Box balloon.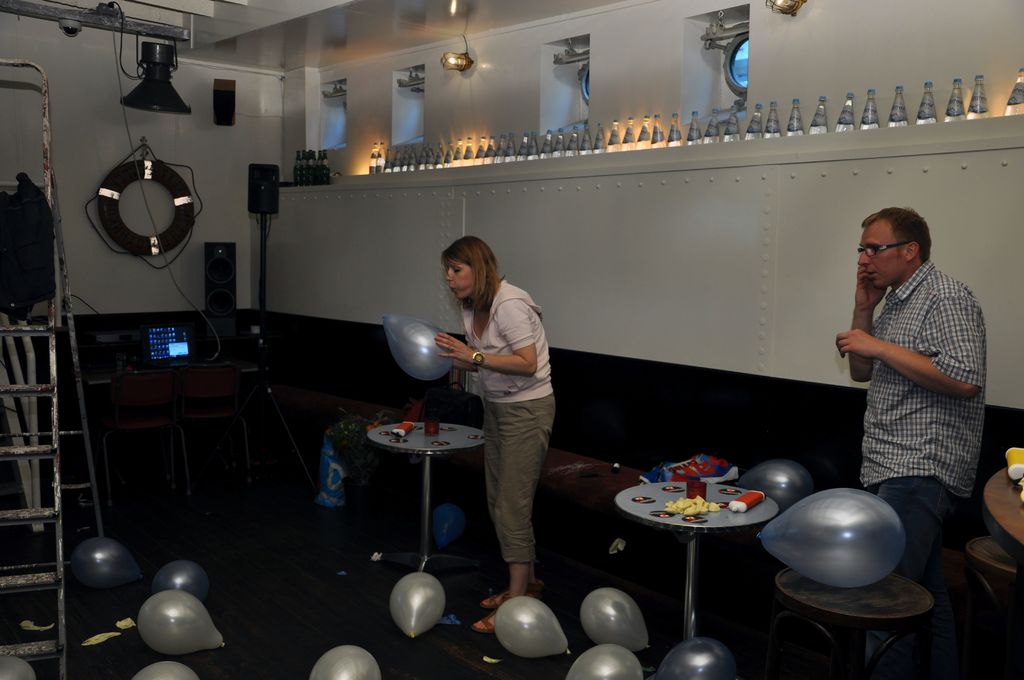
select_region(736, 462, 822, 507).
